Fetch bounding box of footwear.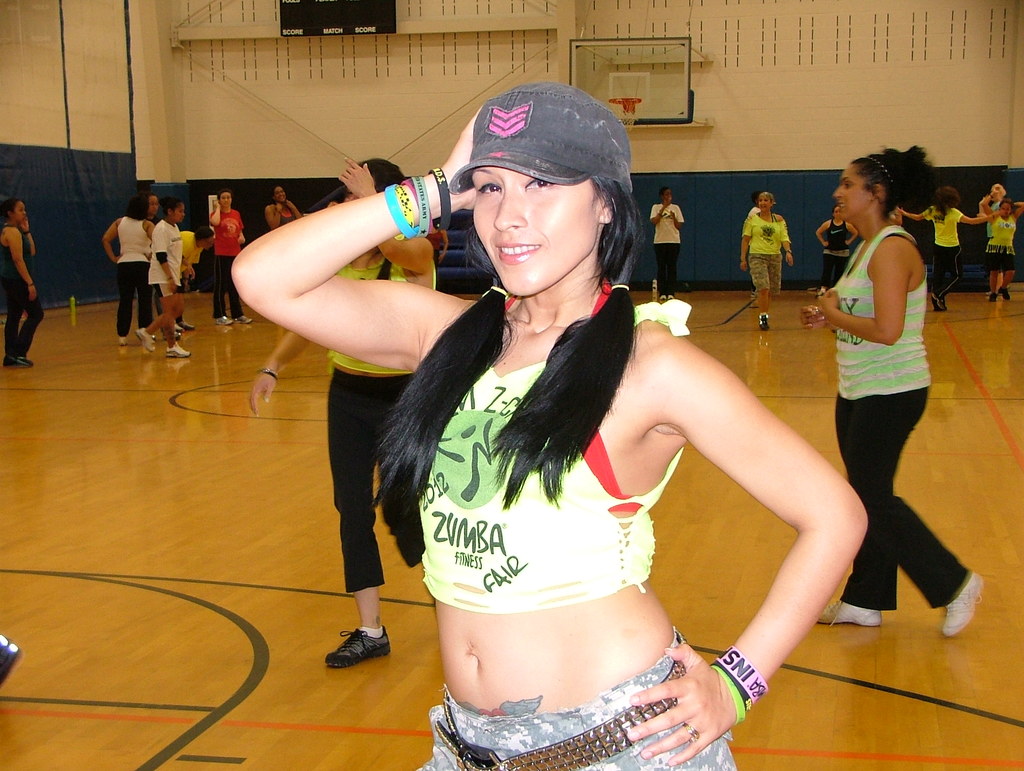
Bbox: {"x1": 236, "y1": 312, "x2": 255, "y2": 330}.
